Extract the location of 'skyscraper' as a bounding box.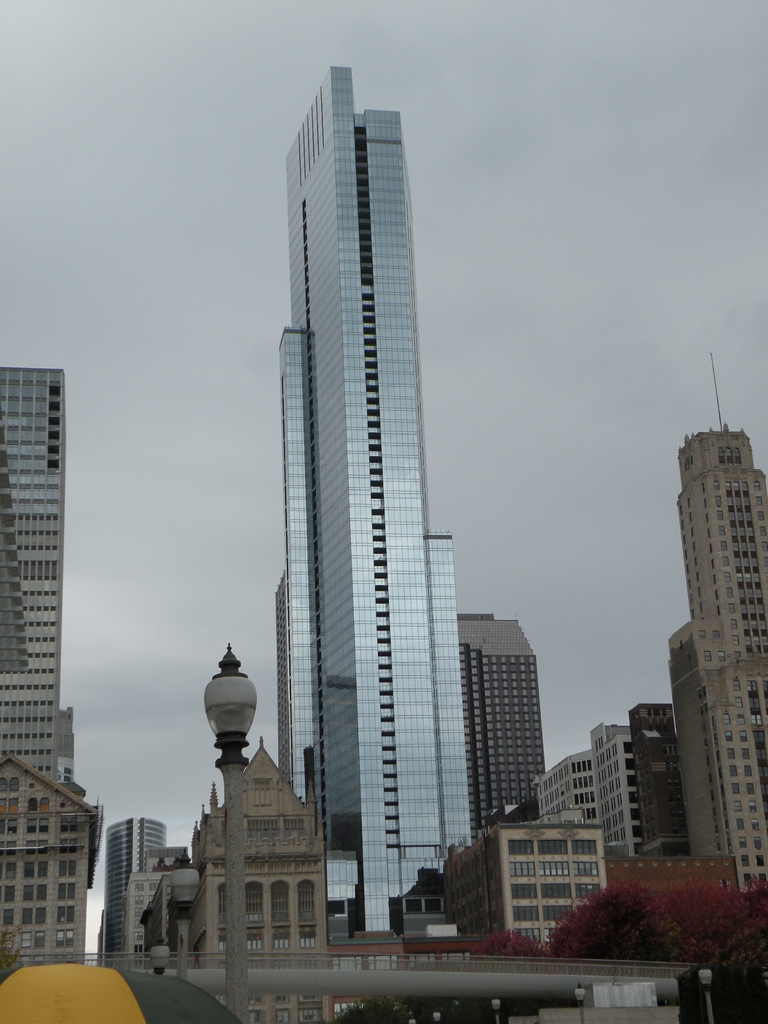
<region>102, 817, 166, 966</region>.
